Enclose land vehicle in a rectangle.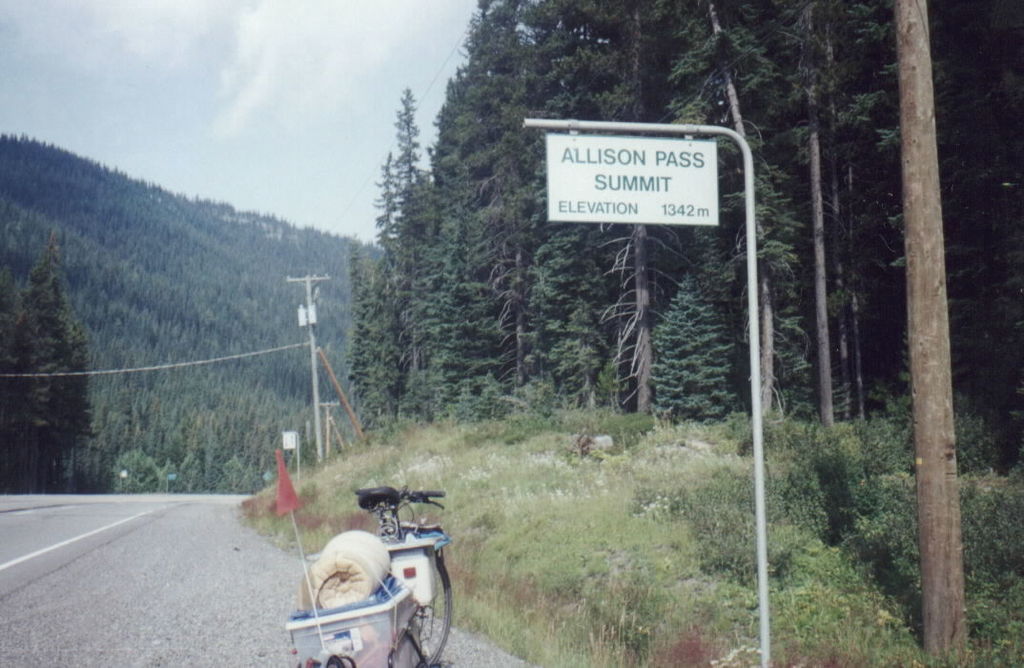
x1=270 y1=487 x2=462 y2=660.
